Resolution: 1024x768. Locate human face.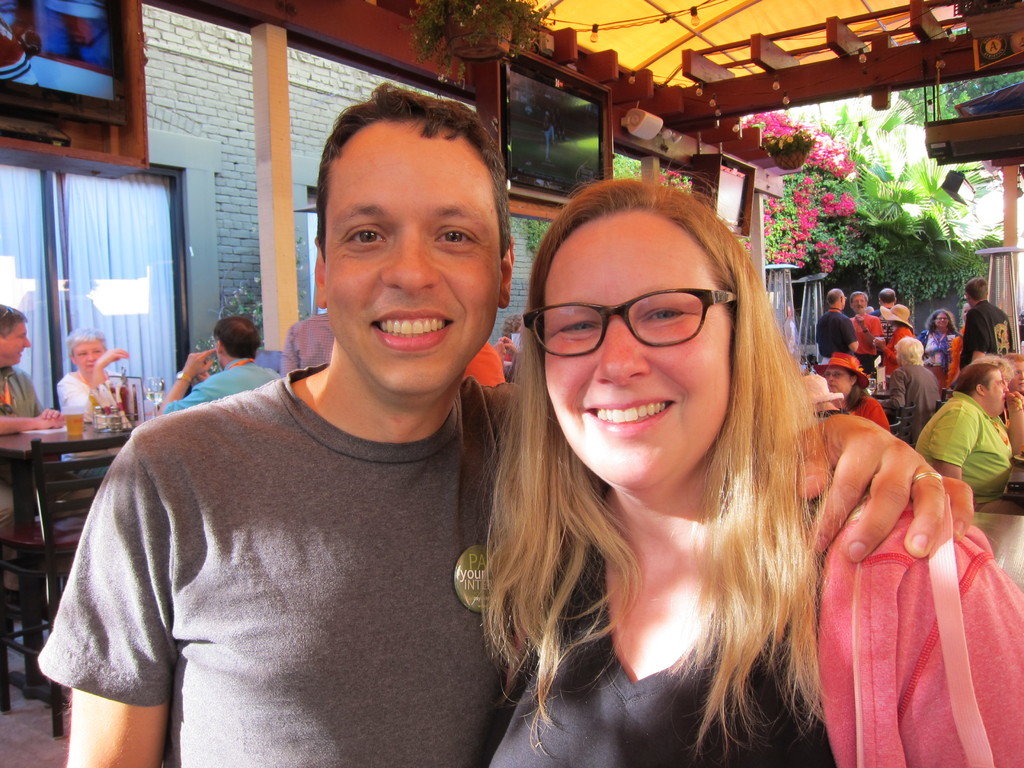
BBox(72, 337, 108, 374).
